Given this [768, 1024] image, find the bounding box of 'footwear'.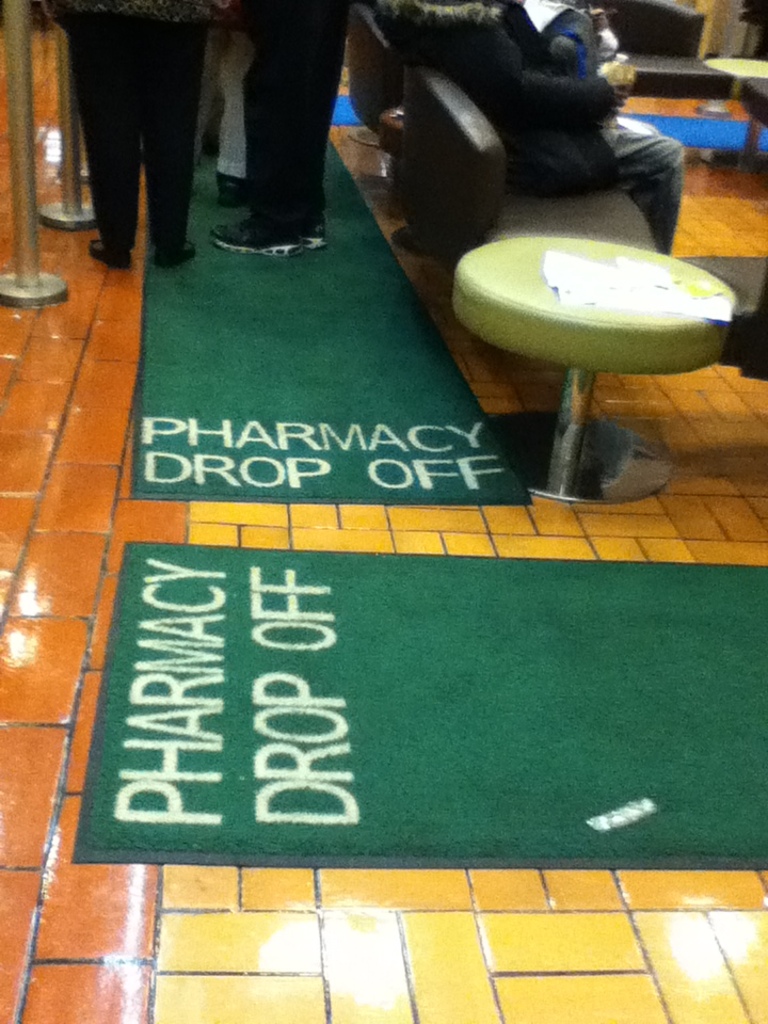
bbox(149, 238, 199, 269).
